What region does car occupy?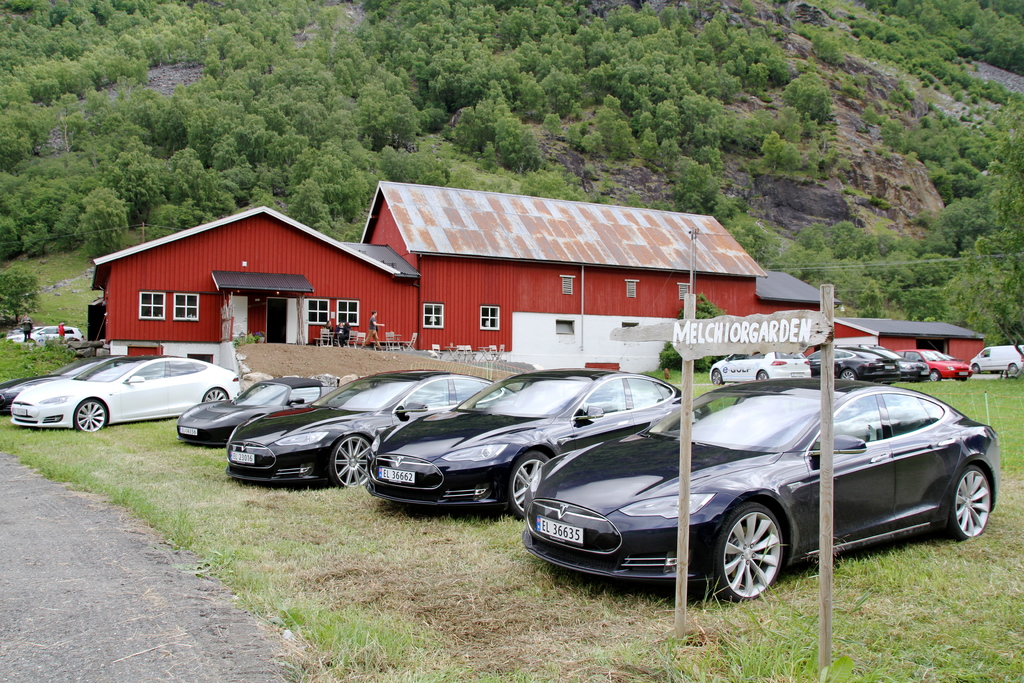
bbox=(174, 378, 323, 448).
